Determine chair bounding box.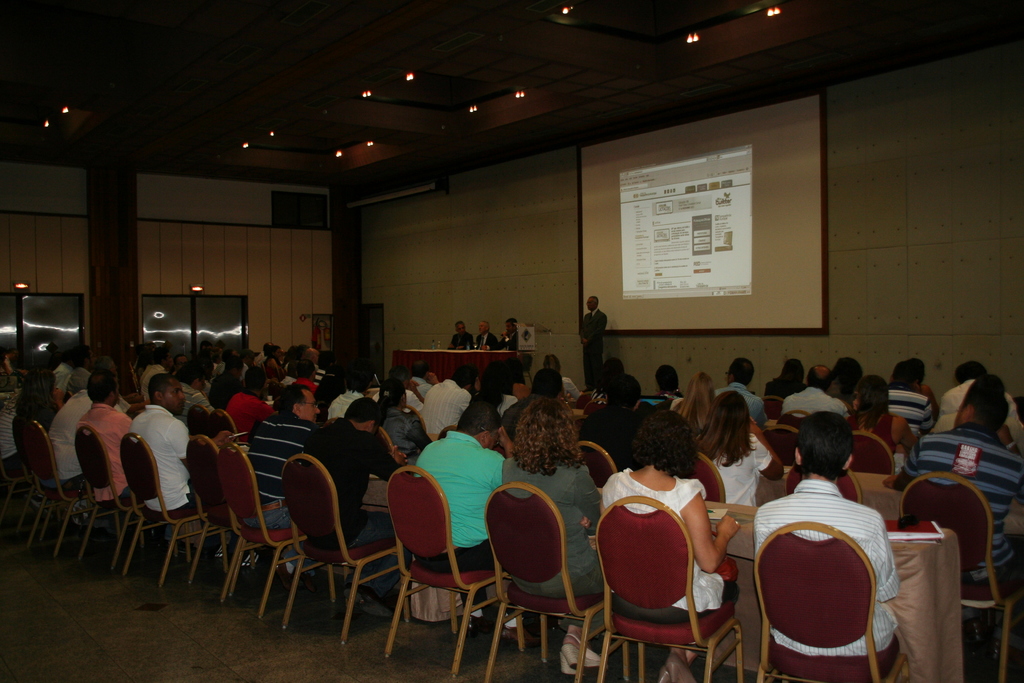
Determined: [left=278, top=454, right=404, bottom=647].
